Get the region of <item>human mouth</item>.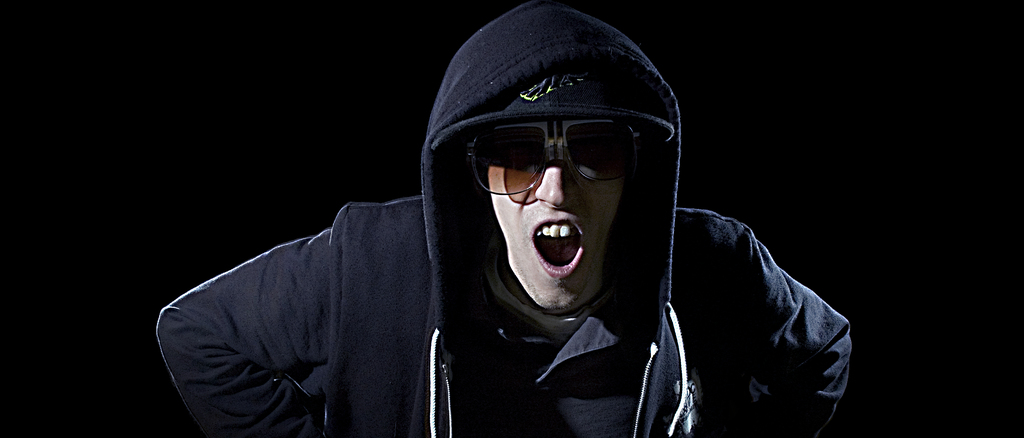
left=530, top=215, right=586, bottom=279.
